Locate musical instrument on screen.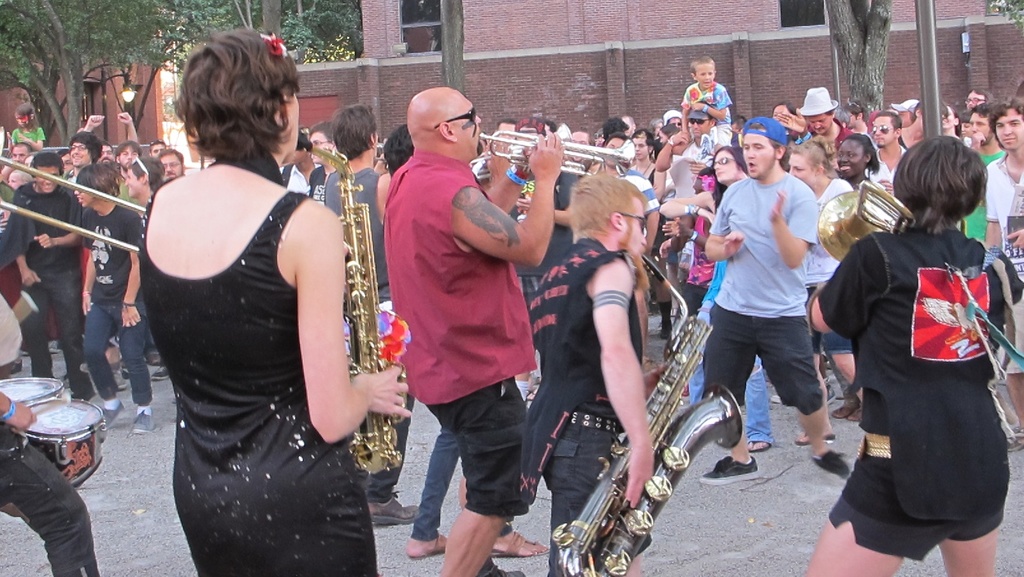
On screen at Rect(550, 249, 740, 576).
